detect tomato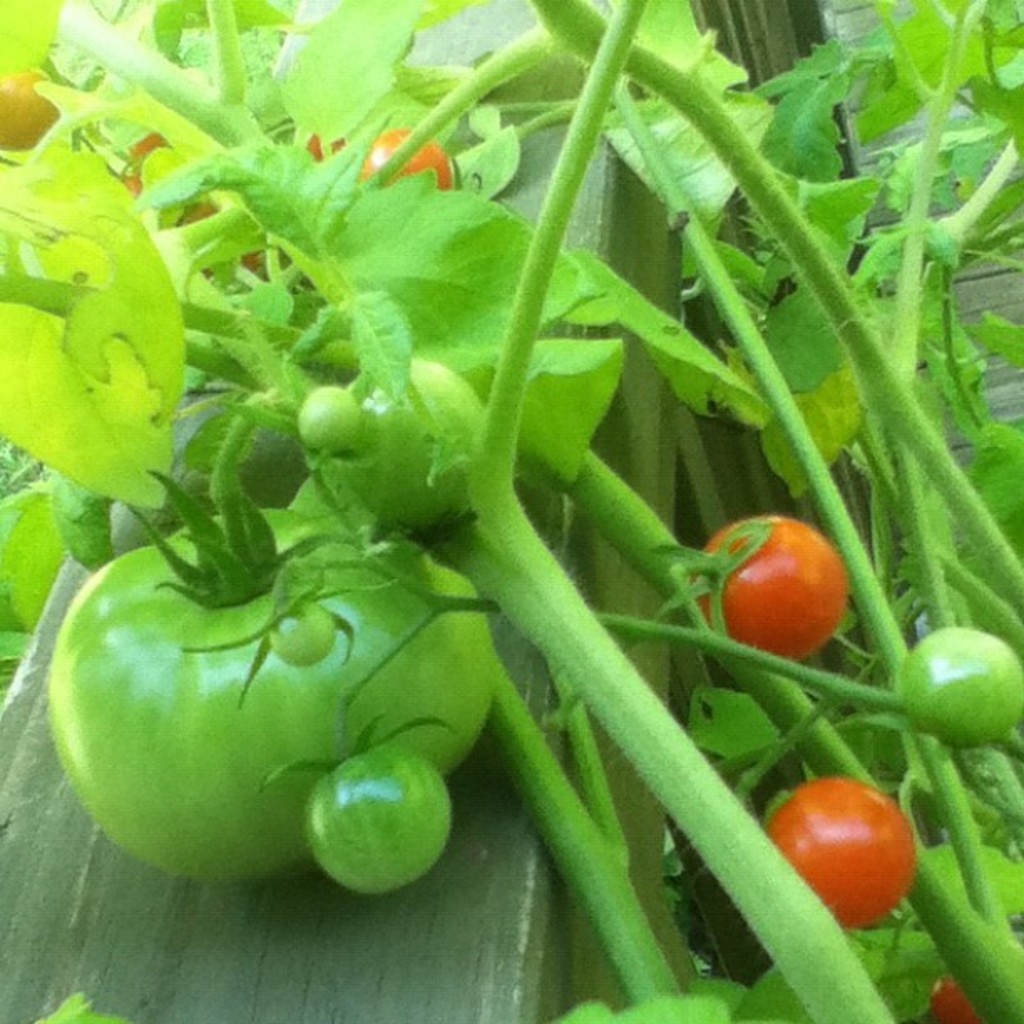
(x1=935, y1=975, x2=987, y2=1022)
